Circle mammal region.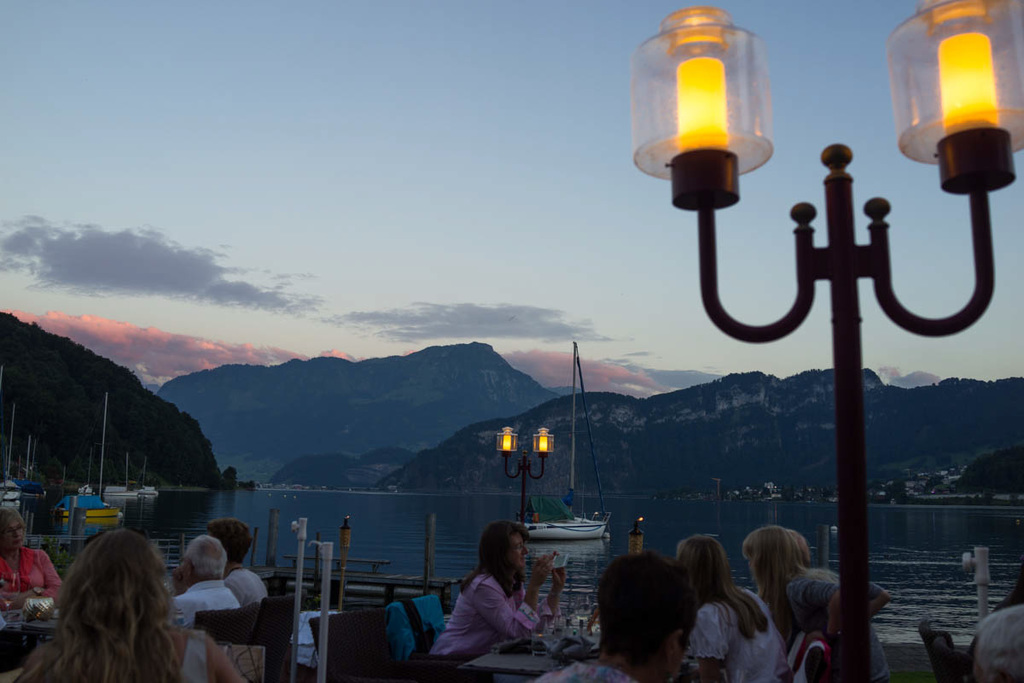
Region: (x1=209, y1=515, x2=272, y2=613).
